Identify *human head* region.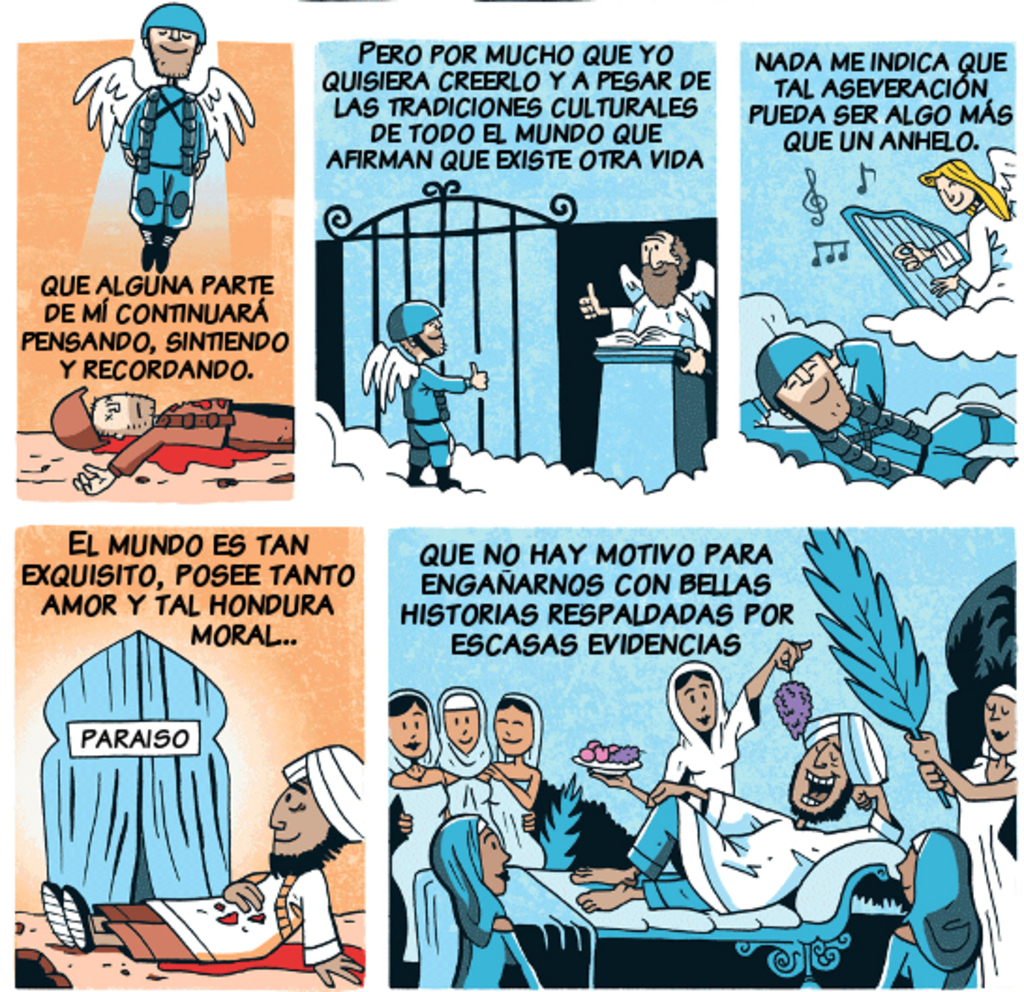
Region: 769,326,880,424.
